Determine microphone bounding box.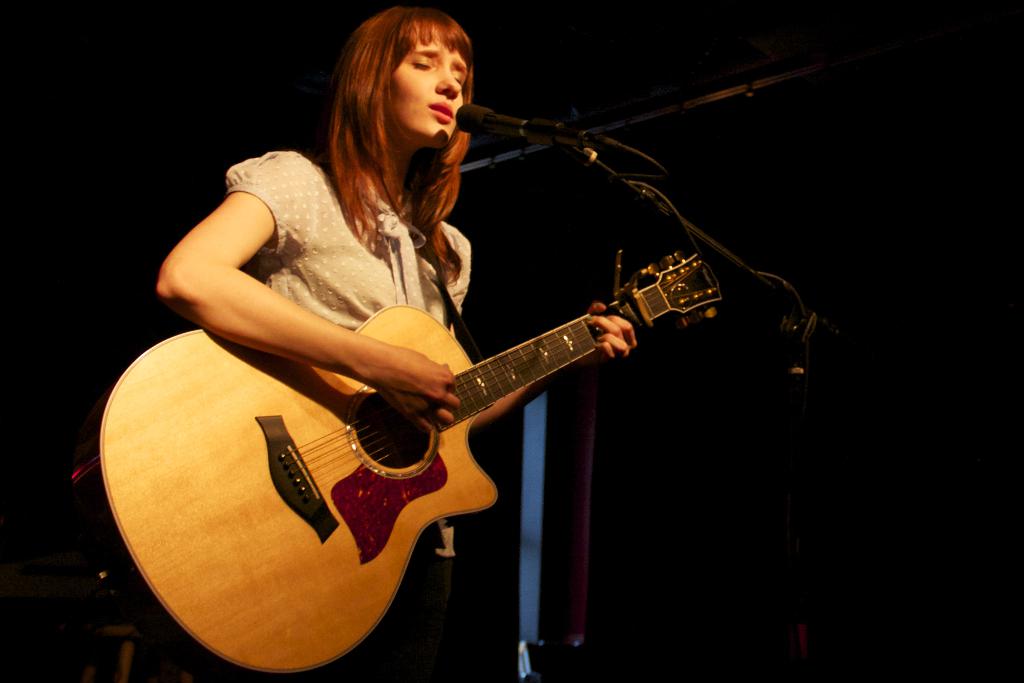
Determined: locate(460, 89, 540, 172).
